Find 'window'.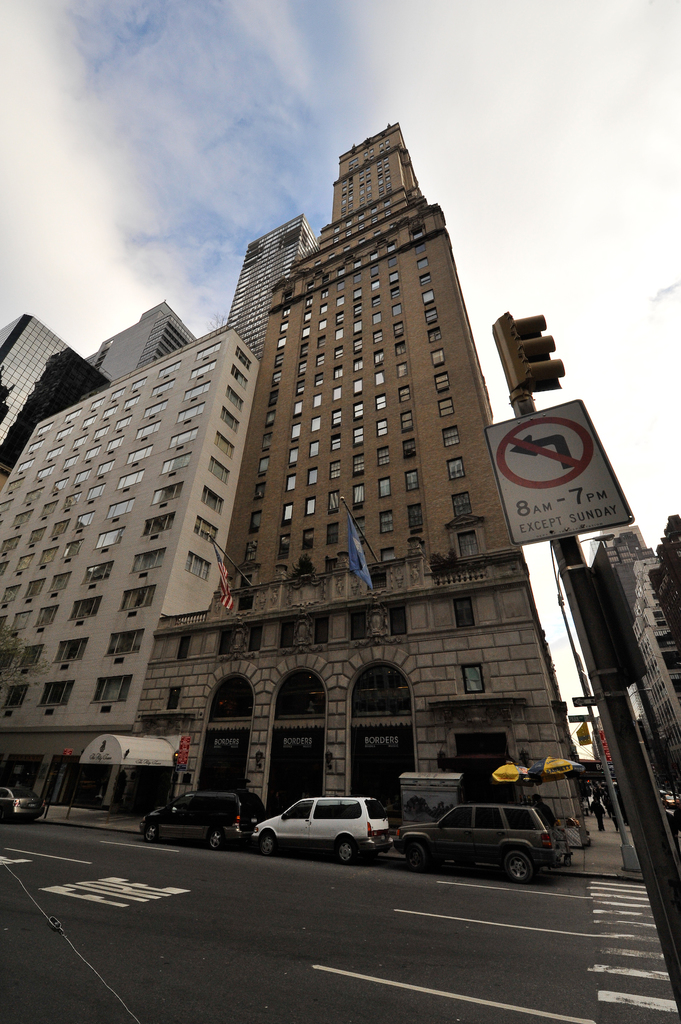
138:419:162:443.
